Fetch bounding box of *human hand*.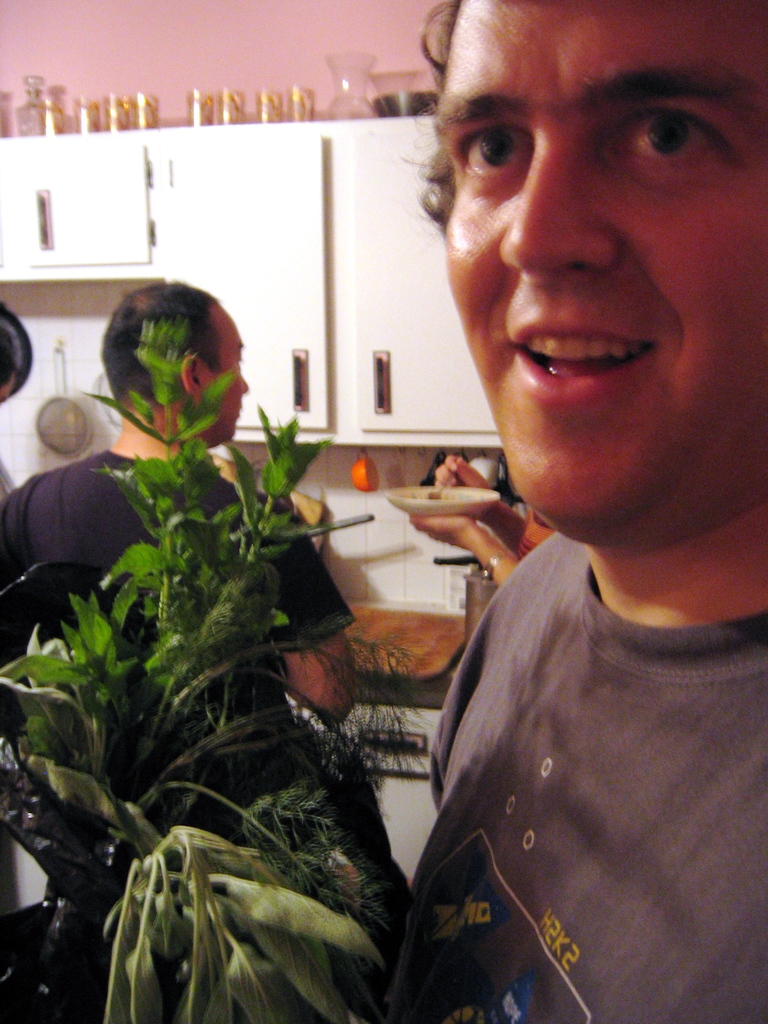
Bbox: {"left": 405, "top": 516, "right": 485, "bottom": 548}.
